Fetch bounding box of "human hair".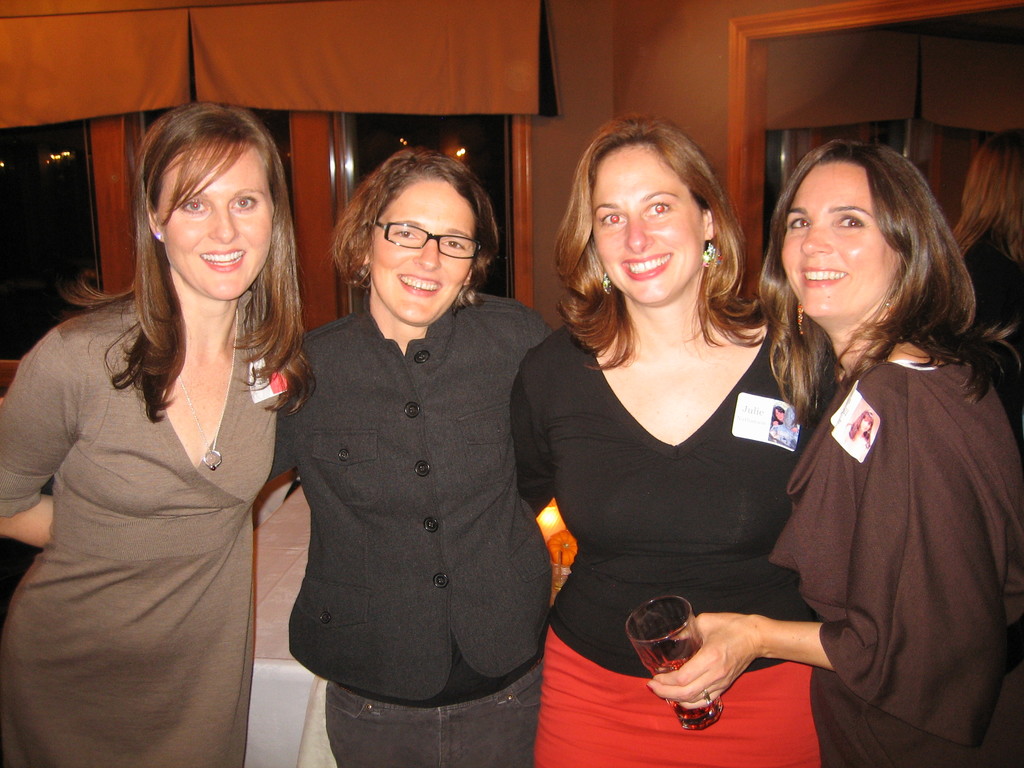
Bbox: pyautogui.locateOnScreen(948, 144, 1023, 252).
